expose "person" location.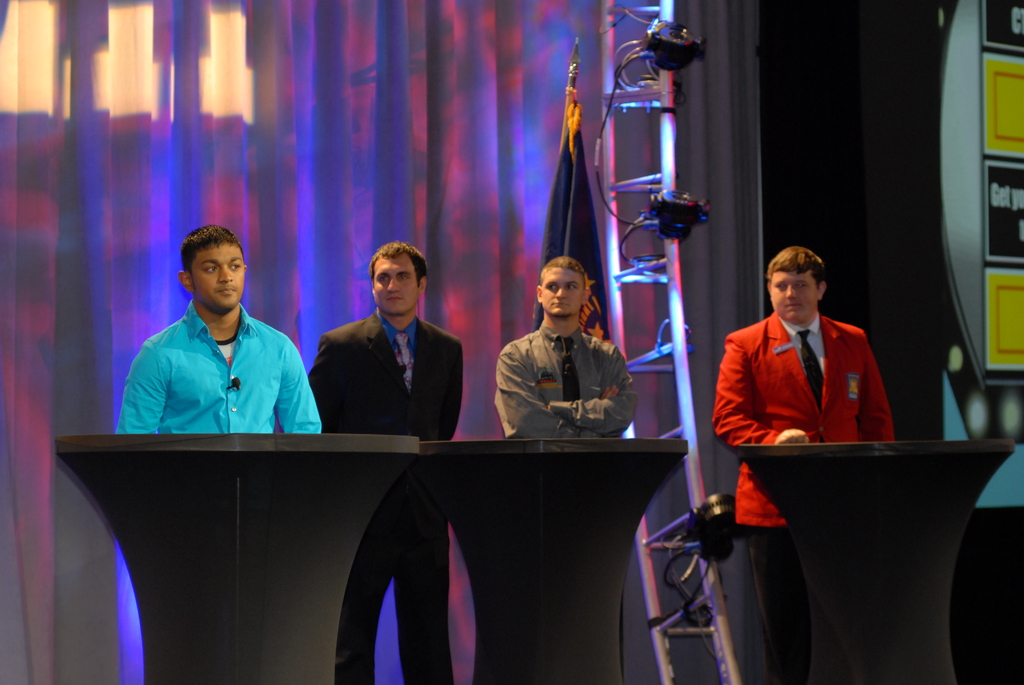
Exposed at bbox=(493, 255, 635, 436).
